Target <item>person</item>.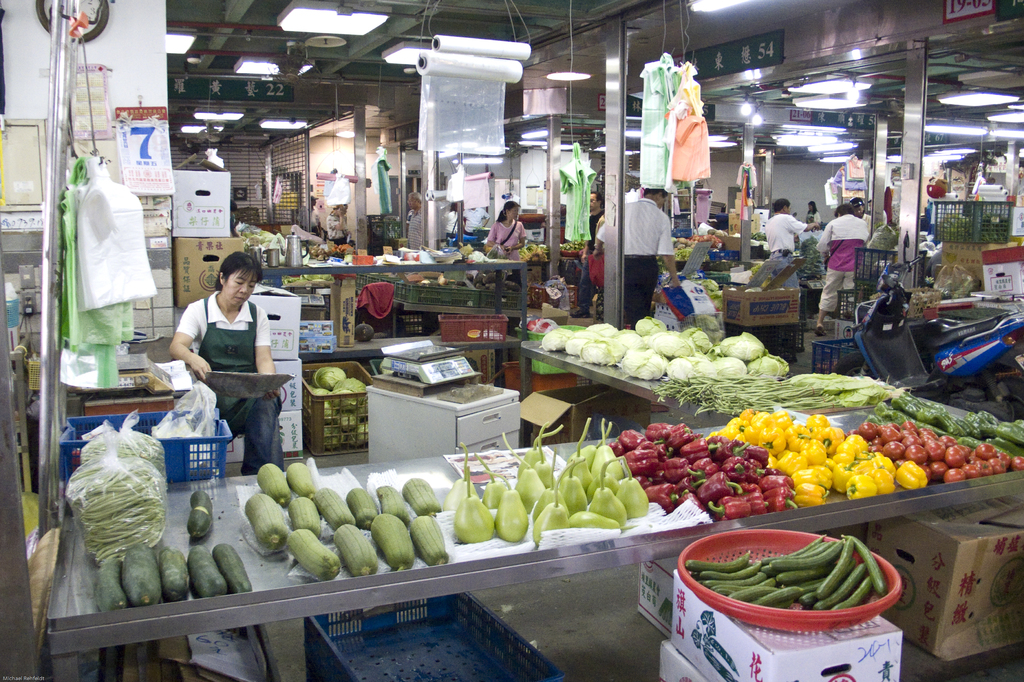
Target region: l=322, t=202, r=349, b=252.
